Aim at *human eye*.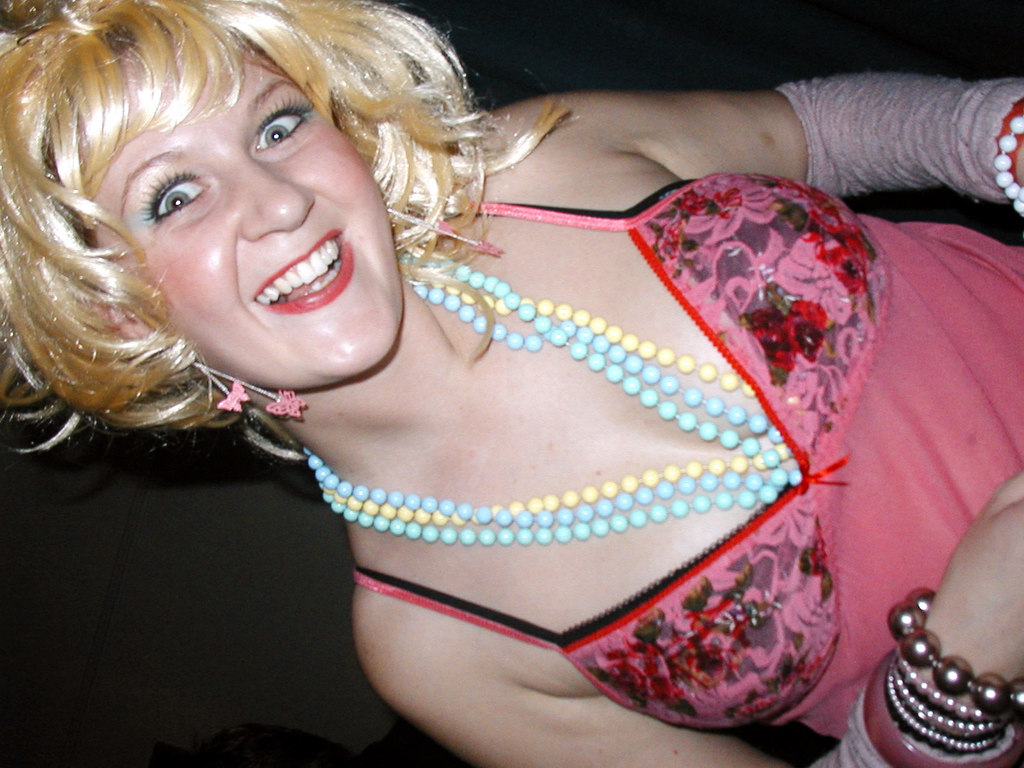
Aimed at {"x1": 144, "y1": 172, "x2": 212, "y2": 222}.
